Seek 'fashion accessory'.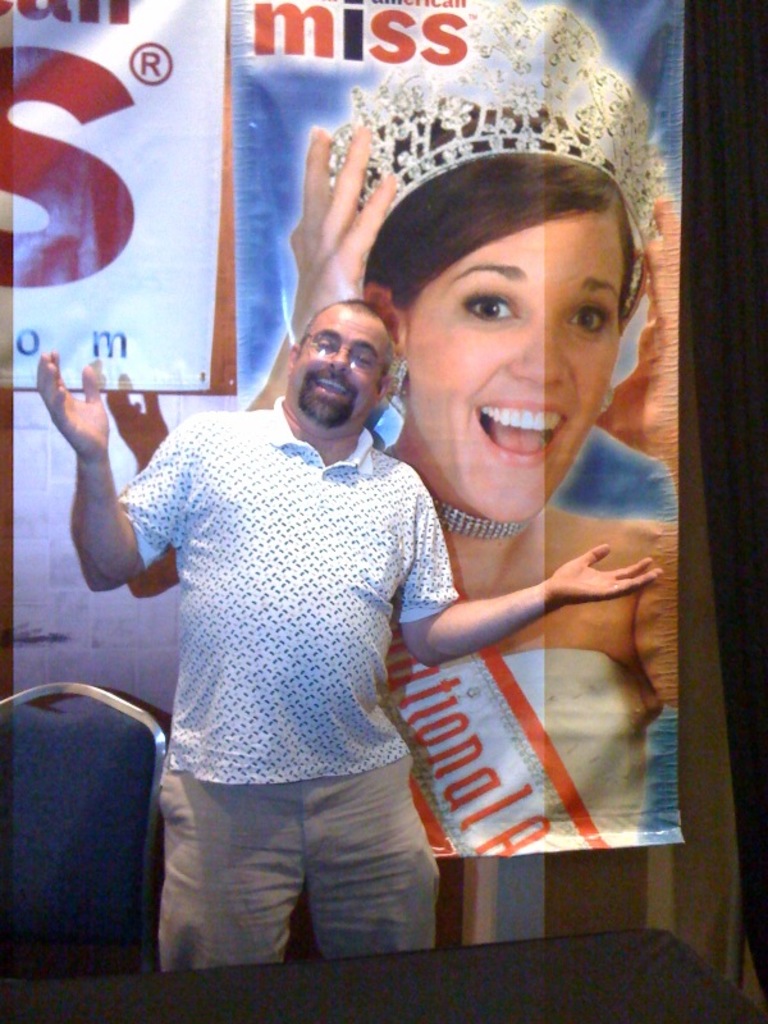
599:387:613:415.
